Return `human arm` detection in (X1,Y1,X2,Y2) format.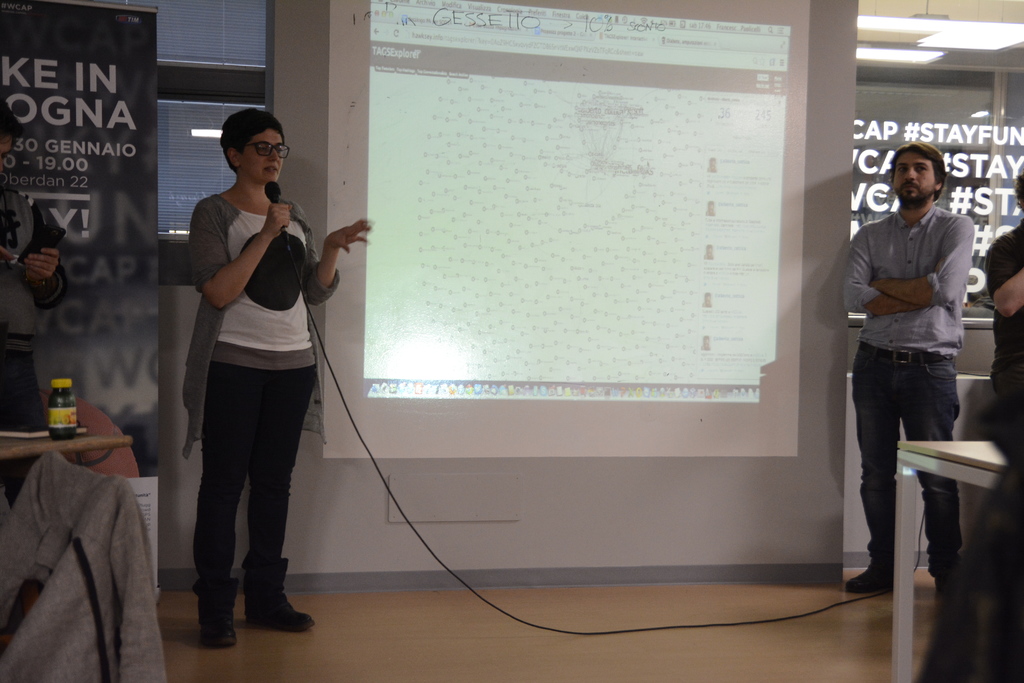
(872,211,990,304).
